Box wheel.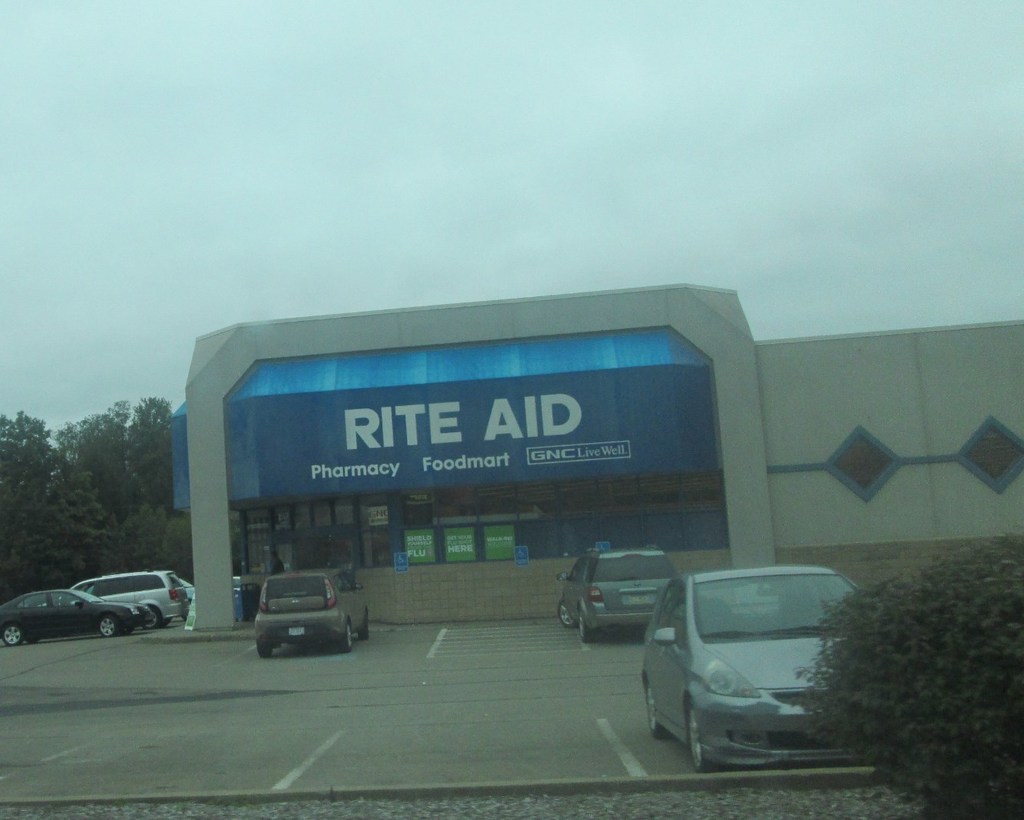
97:614:117:637.
